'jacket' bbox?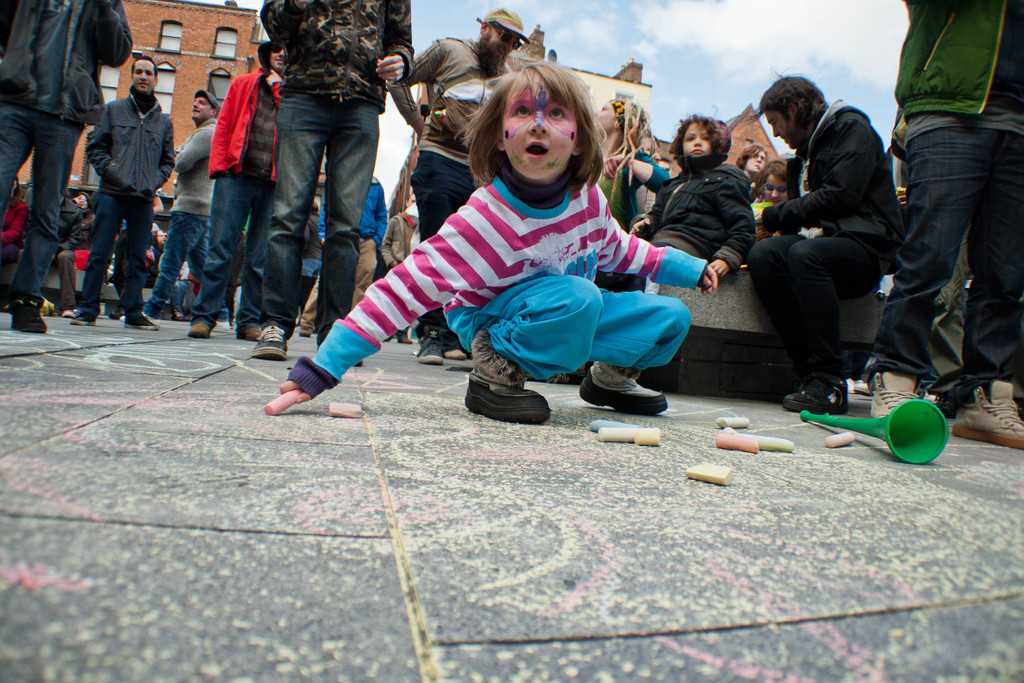
Rect(648, 161, 754, 268)
